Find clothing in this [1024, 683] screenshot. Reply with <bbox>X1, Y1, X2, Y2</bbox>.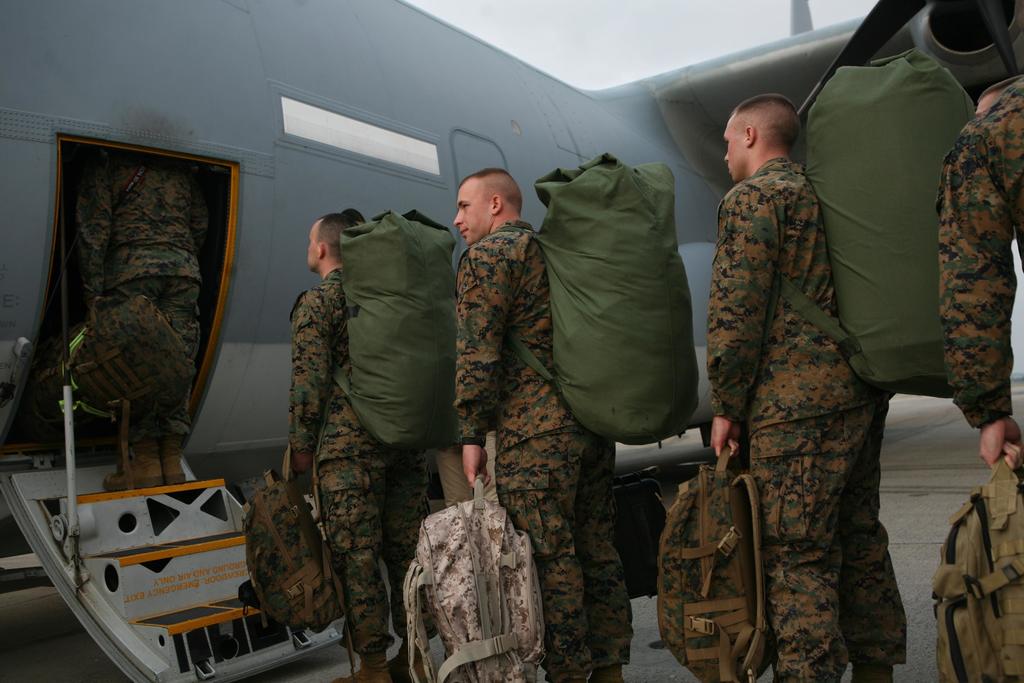
<bbox>277, 280, 438, 659</bbox>.
